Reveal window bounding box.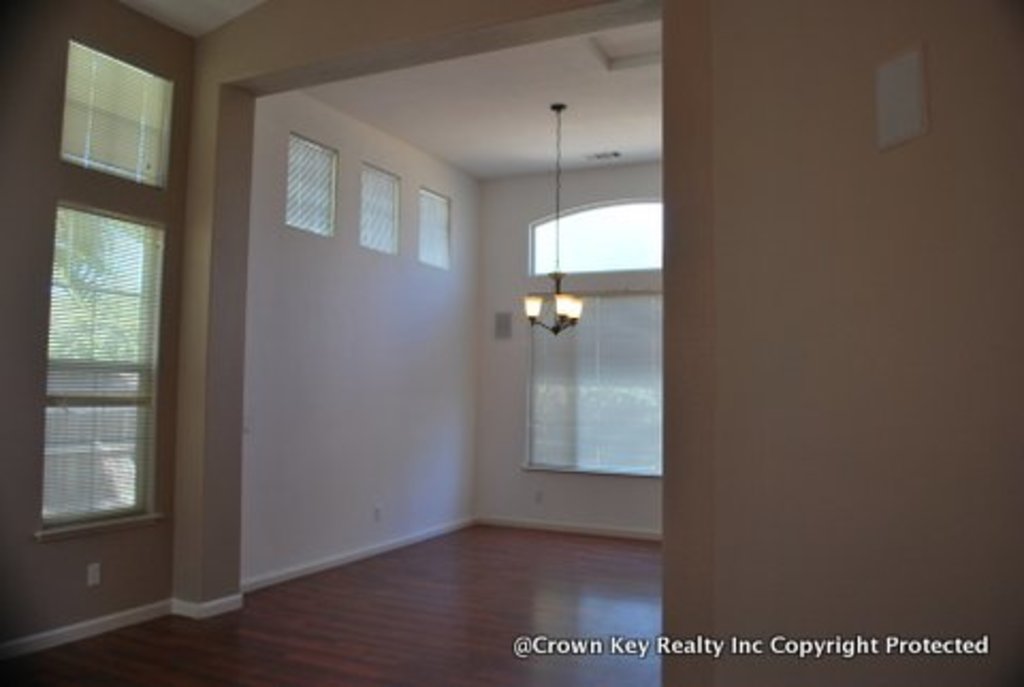
Revealed: {"left": 282, "top": 132, "right": 341, "bottom": 241}.
